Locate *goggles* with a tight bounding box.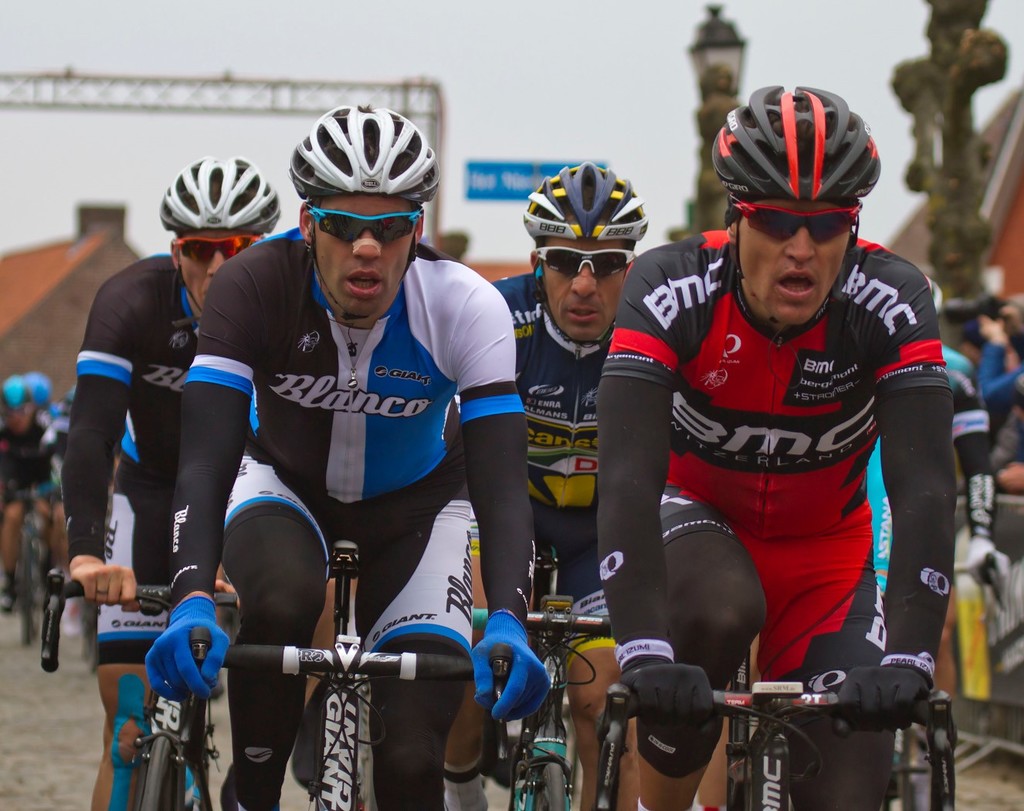
crop(733, 203, 863, 246).
